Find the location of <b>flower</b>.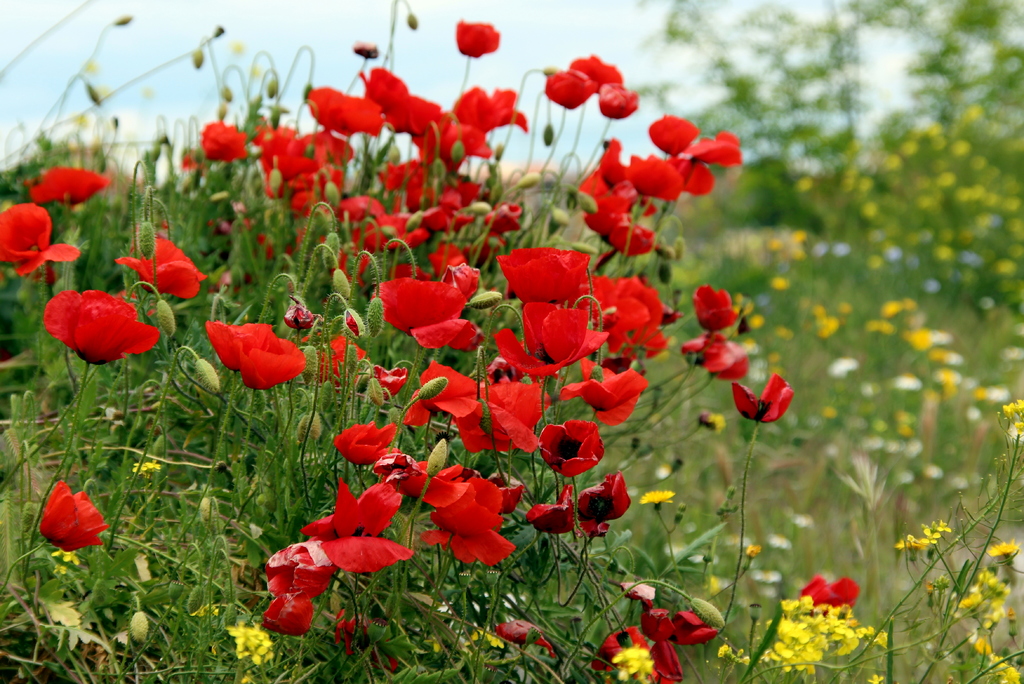
Location: Rect(195, 117, 246, 163).
